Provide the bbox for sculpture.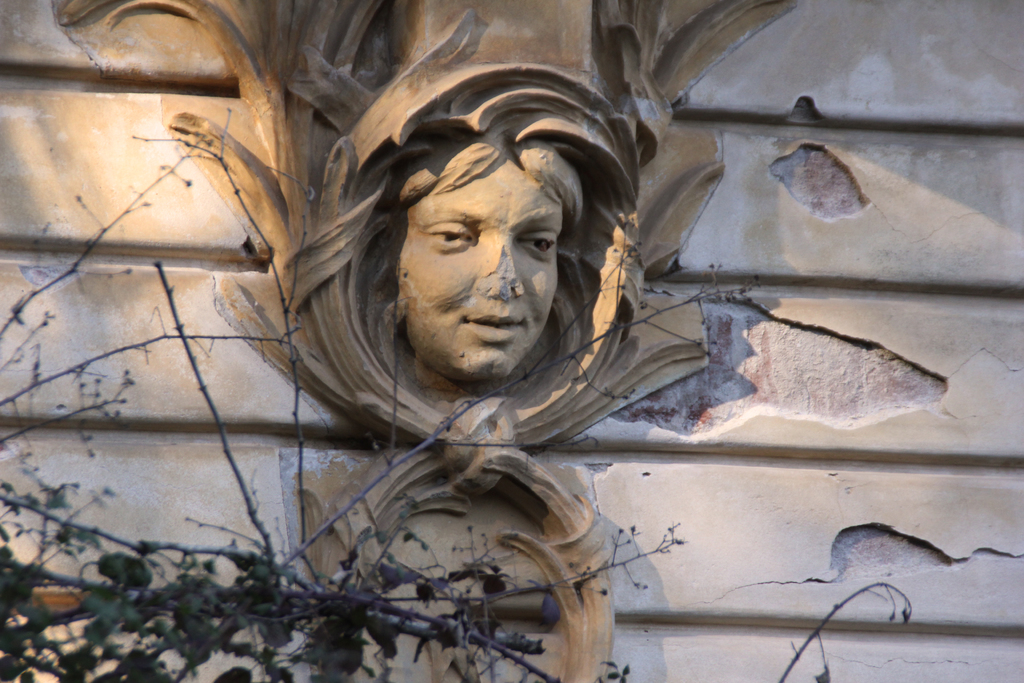
region(298, 106, 655, 474).
